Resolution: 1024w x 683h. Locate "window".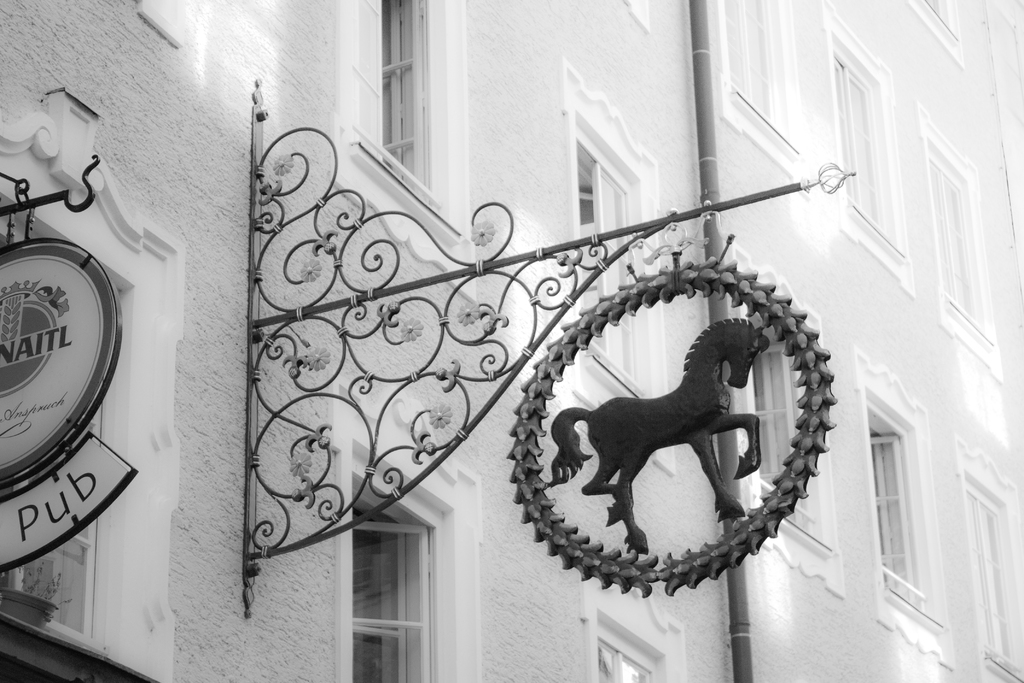
BBox(822, 0, 915, 288).
